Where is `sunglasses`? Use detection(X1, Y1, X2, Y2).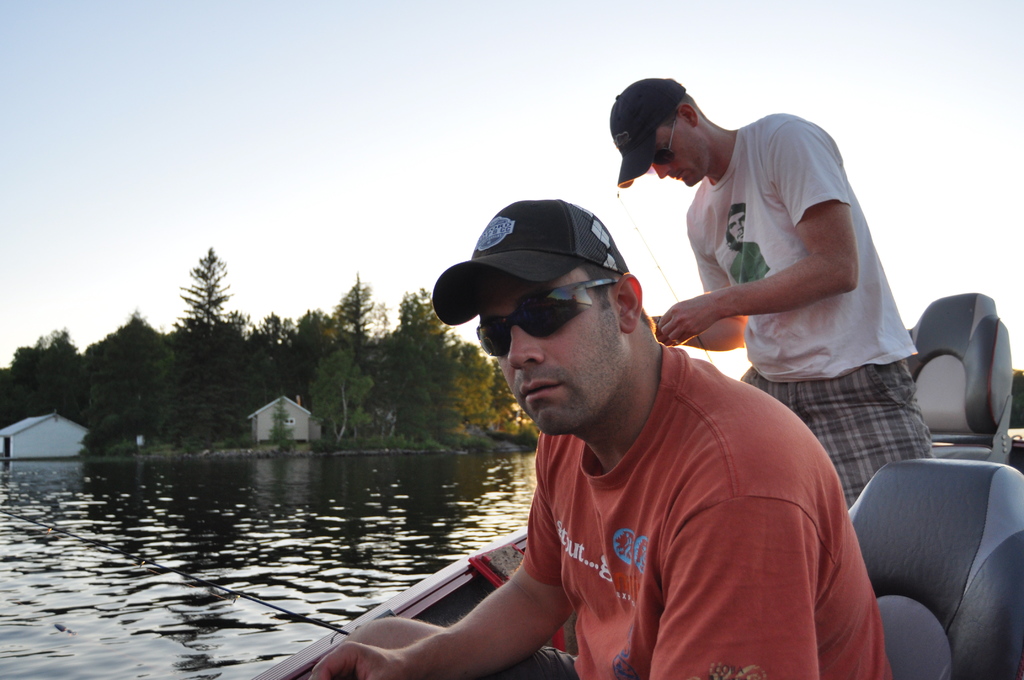
detection(650, 114, 678, 165).
